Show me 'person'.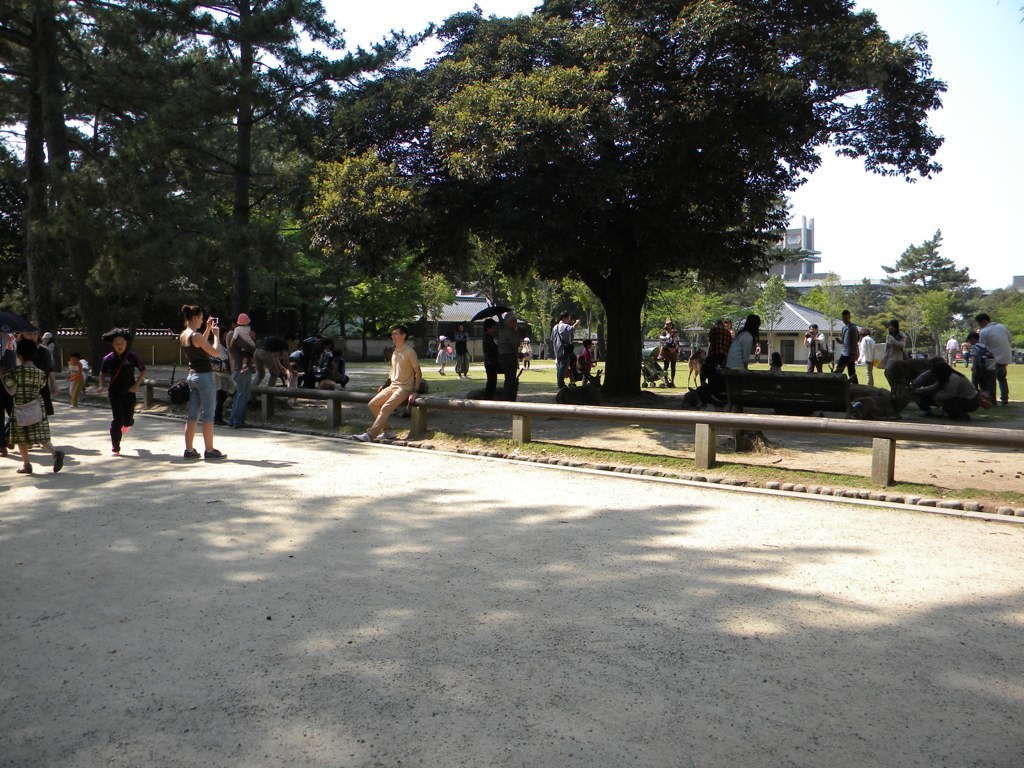
'person' is here: l=857, t=328, r=878, b=385.
